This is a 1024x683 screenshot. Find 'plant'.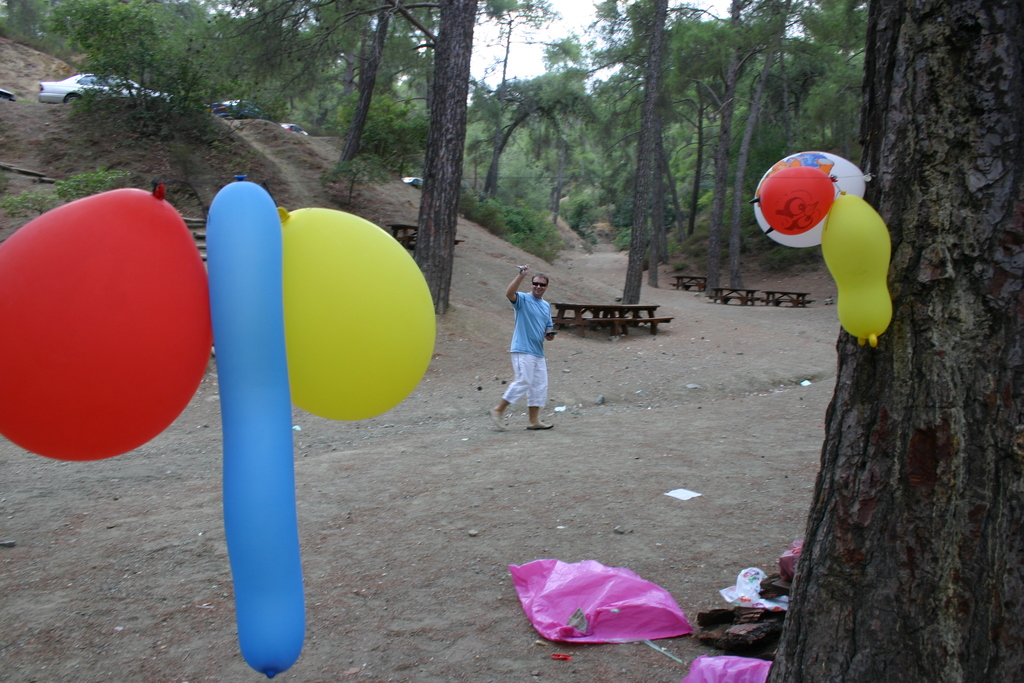
Bounding box: Rect(0, 161, 130, 223).
